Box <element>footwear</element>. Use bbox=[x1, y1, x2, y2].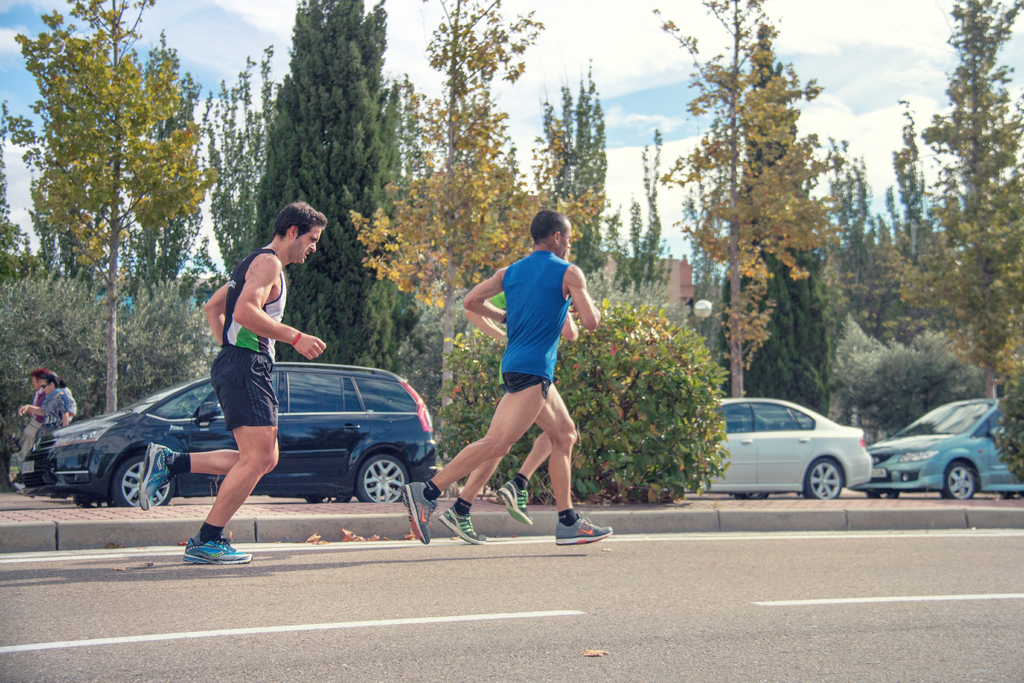
bbox=[556, 514, 616, 544].
